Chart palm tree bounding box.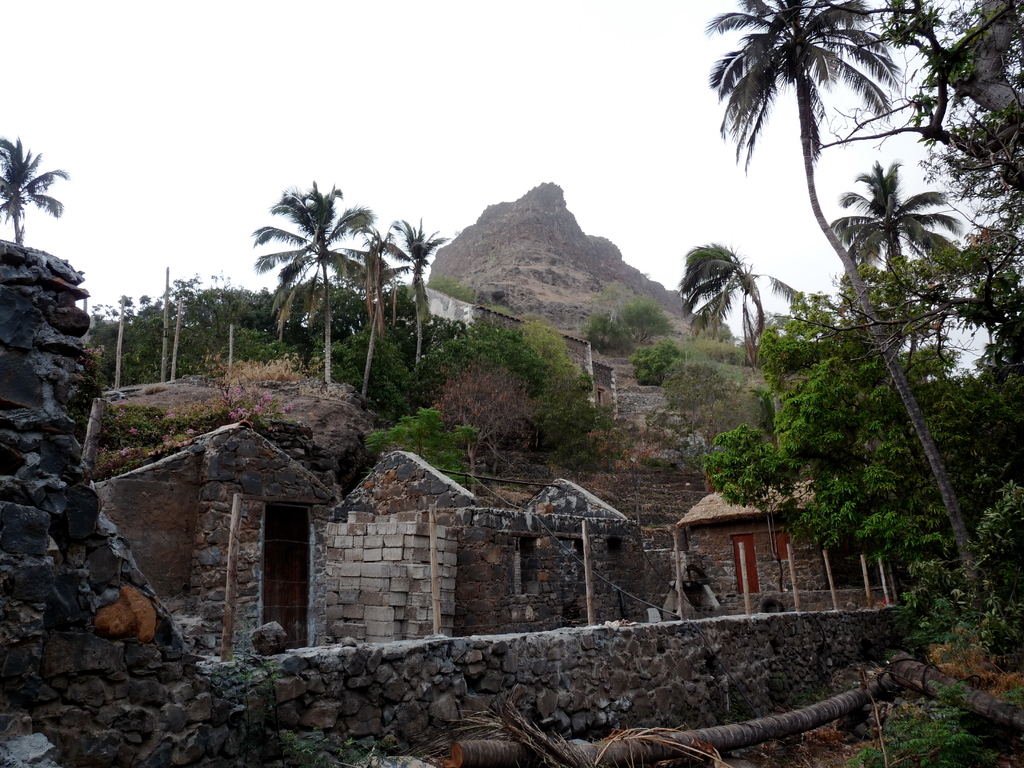
Charted: pyautogui.locateOnScreen(840, 159, 1016, 332).
